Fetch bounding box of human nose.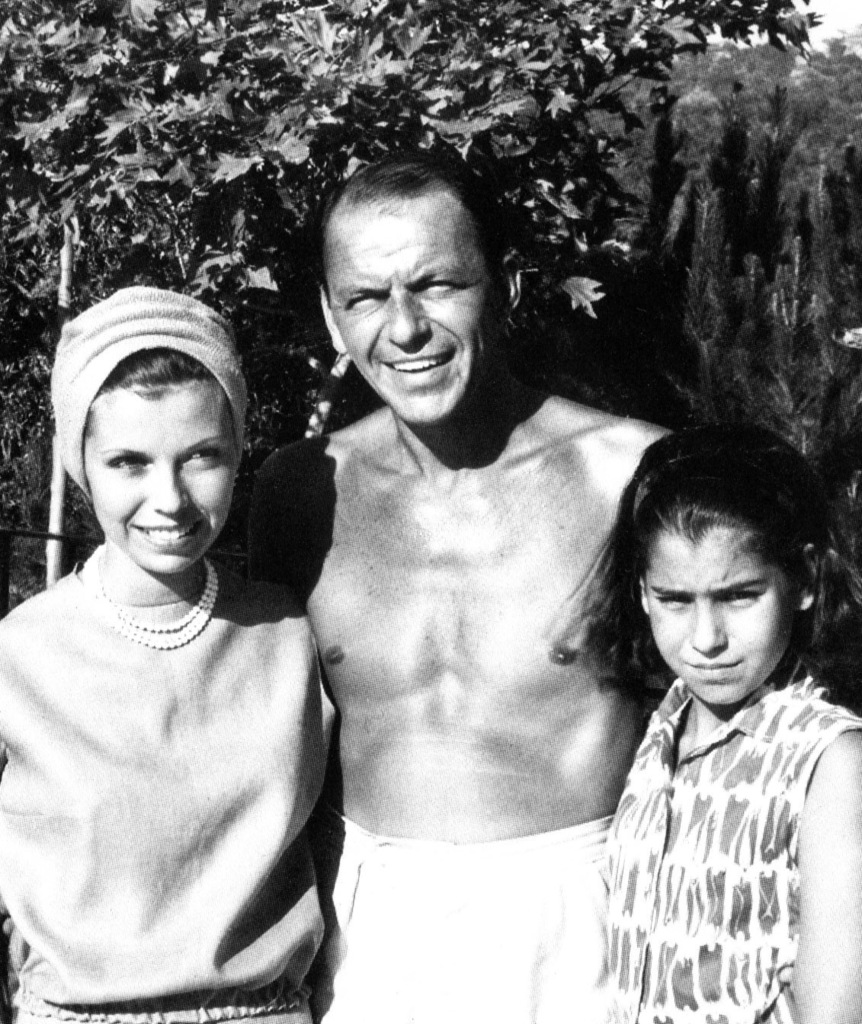
Bbox: 388 297 444 345.
